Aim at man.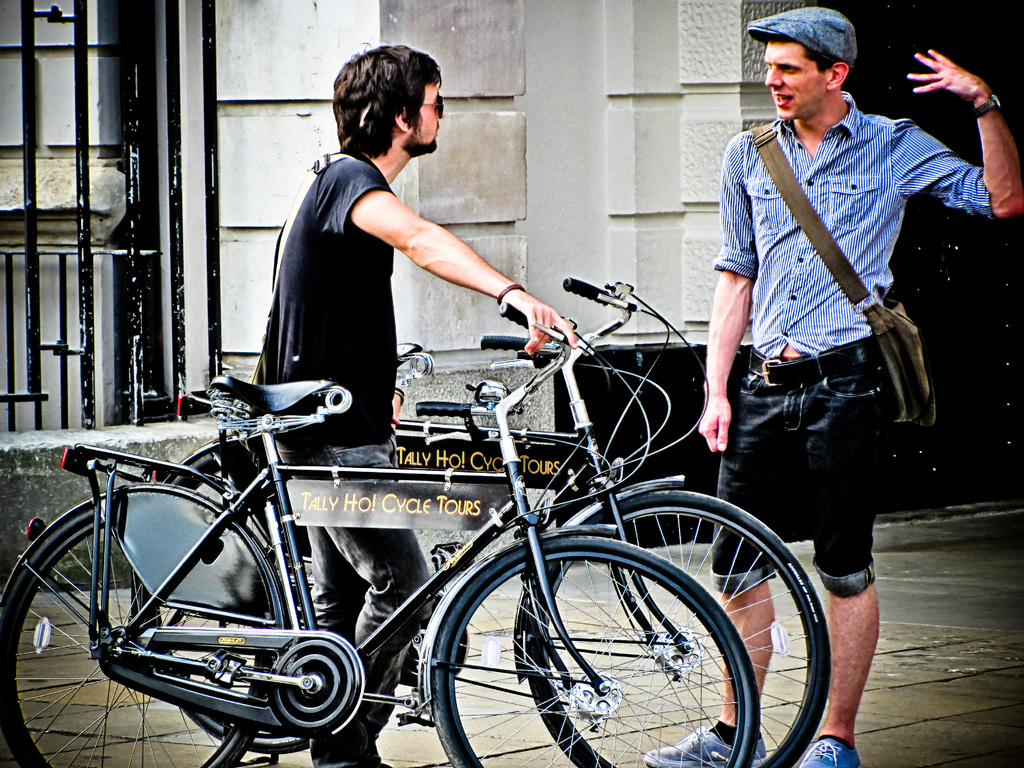
Aimed at bbox=(687, 20, 972, 675).
